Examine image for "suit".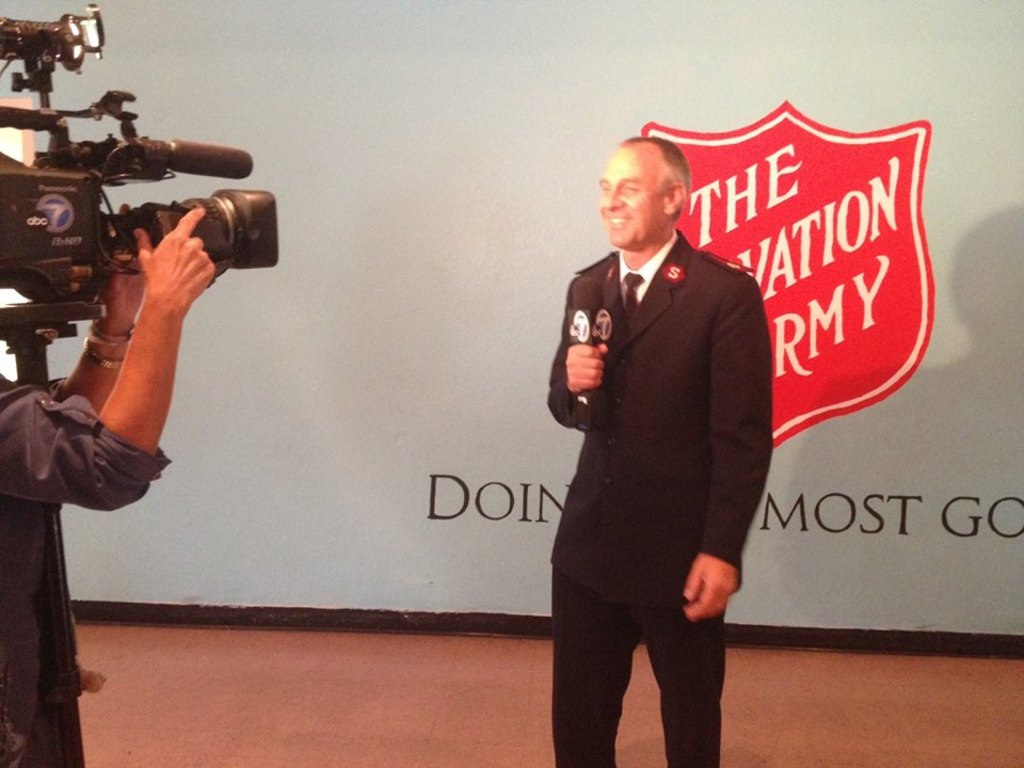
Examination result: (538, 167, 787, 743).
